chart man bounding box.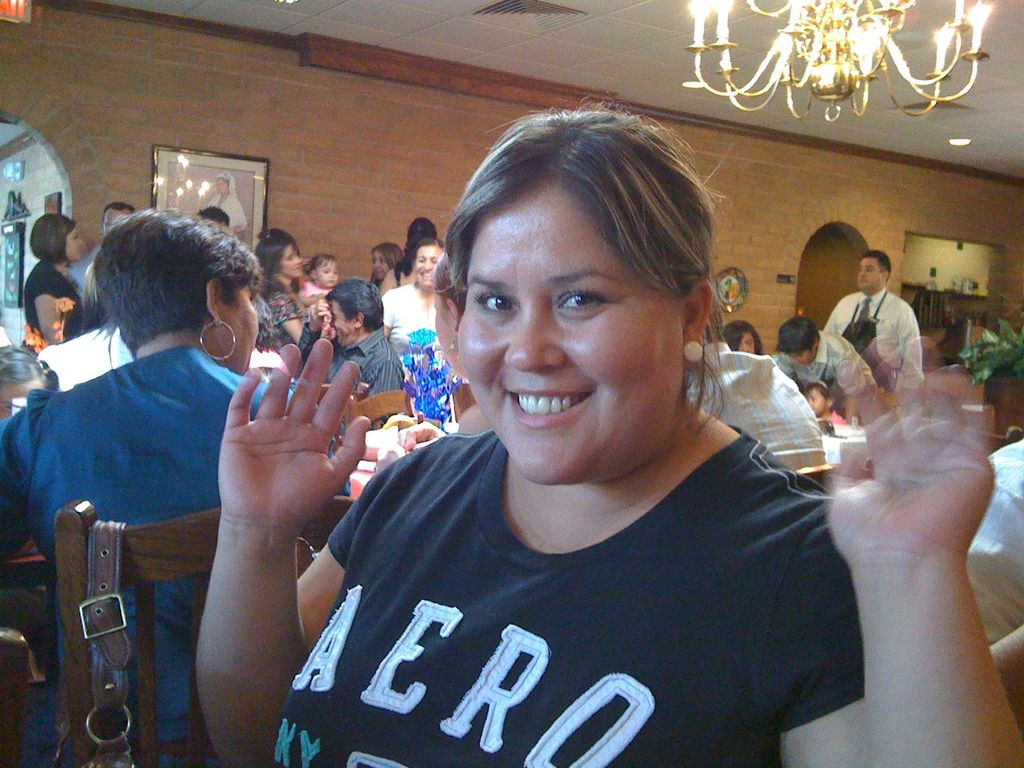
Charted: <box>191,205,230,229</box>.
